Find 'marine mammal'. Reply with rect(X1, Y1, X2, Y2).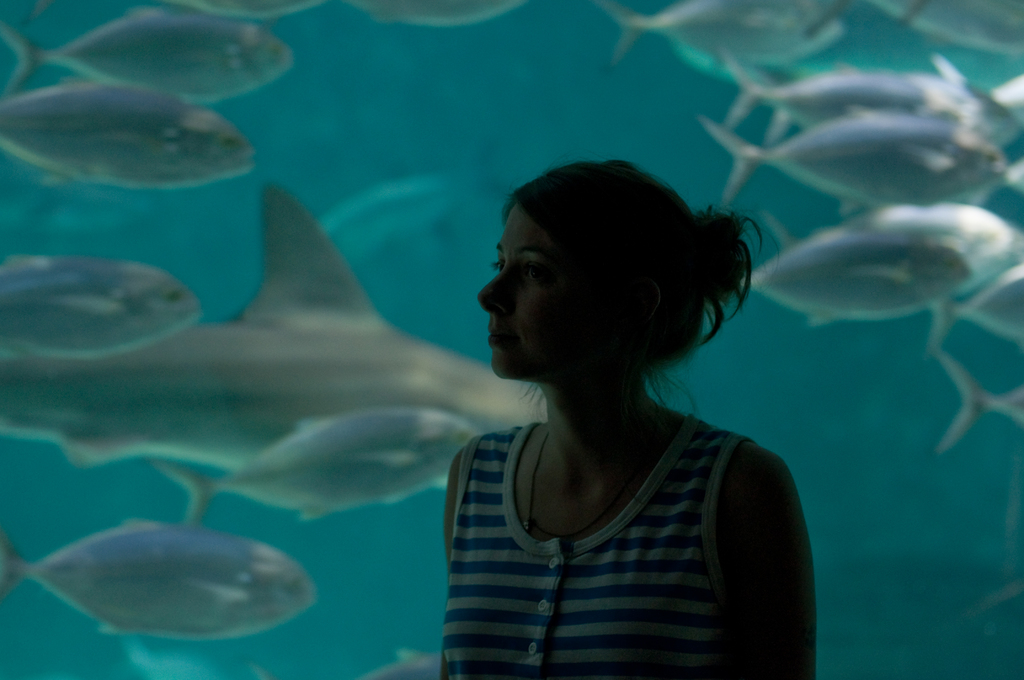
rect(0, 176, 564, 519).
